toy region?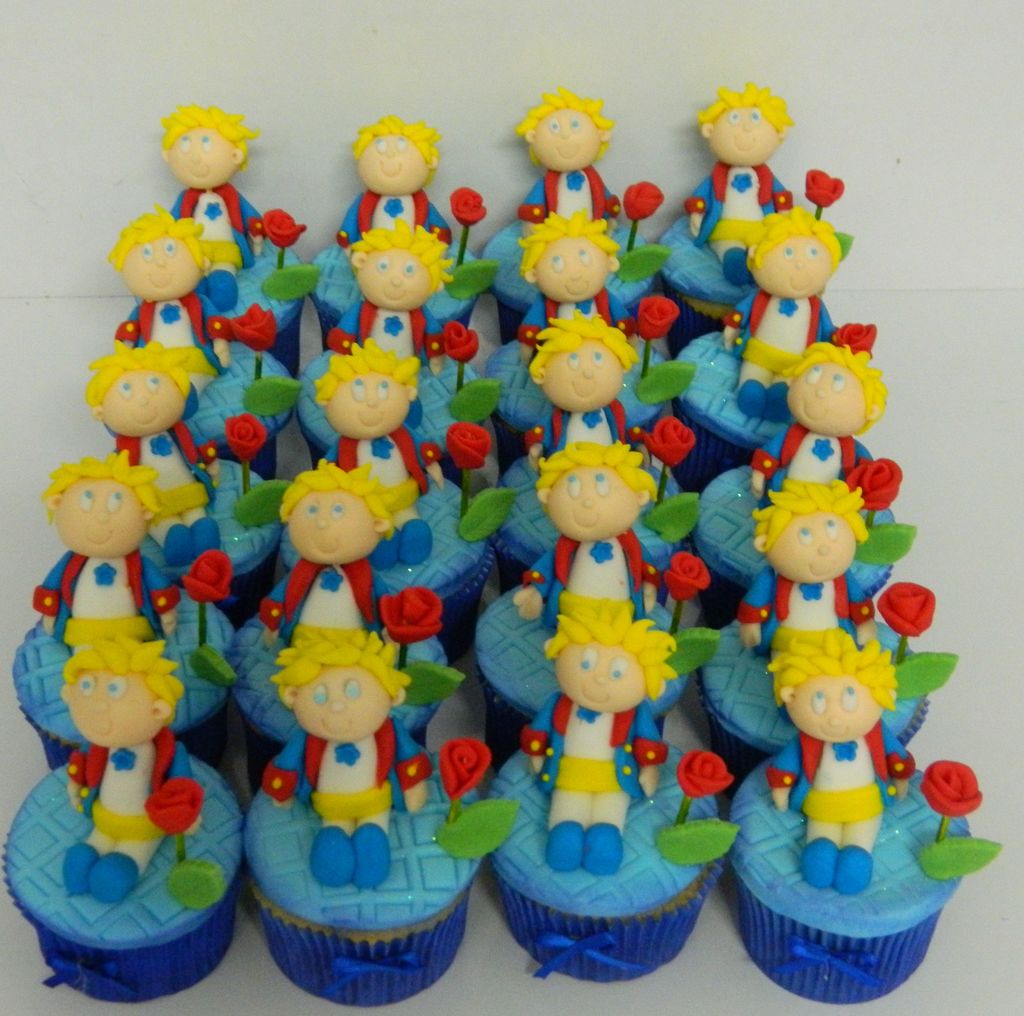
729, 625, 1002, 1010
